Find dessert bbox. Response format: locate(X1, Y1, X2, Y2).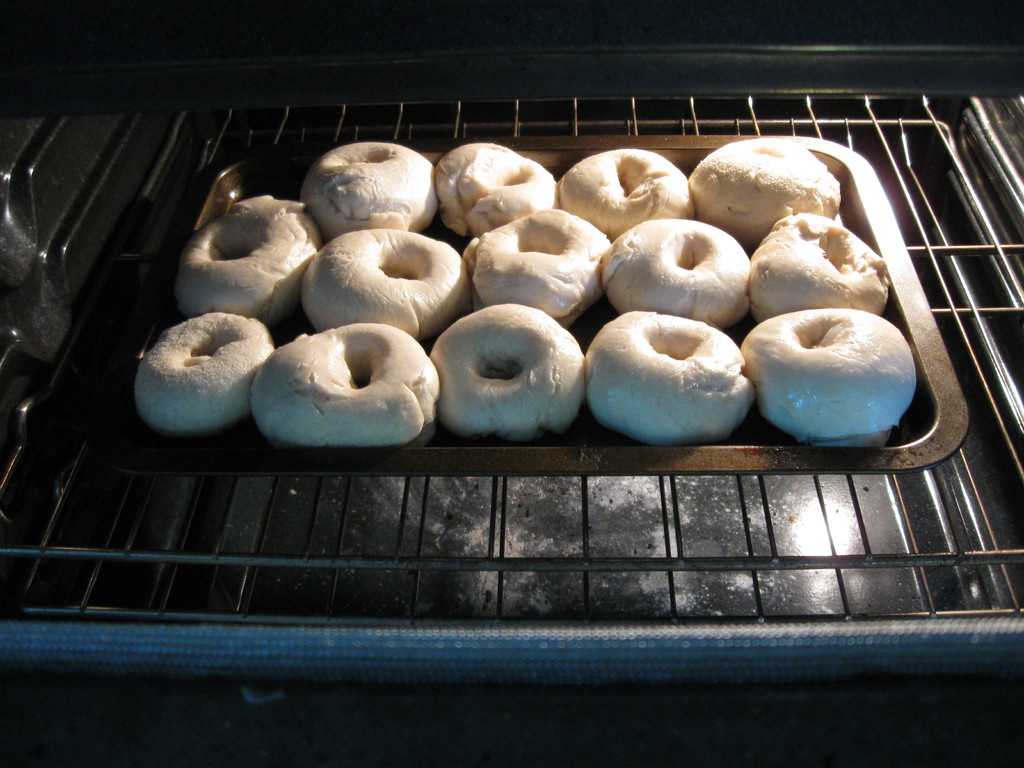
locate(184, 194, 324, 324).
